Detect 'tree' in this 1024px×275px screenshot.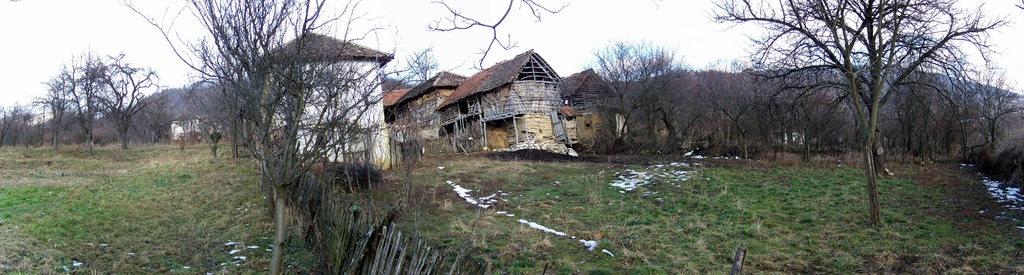
Detection: locate(0, 100, 51, 146).
